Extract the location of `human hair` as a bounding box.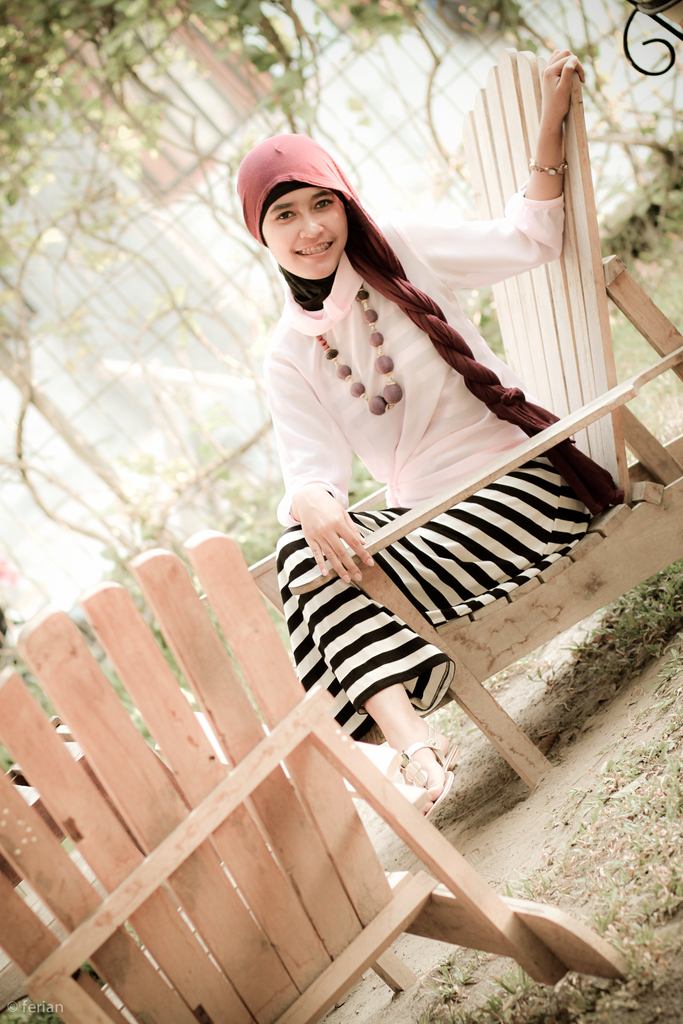
[left=344, top=195, right=625, bottom=508].
